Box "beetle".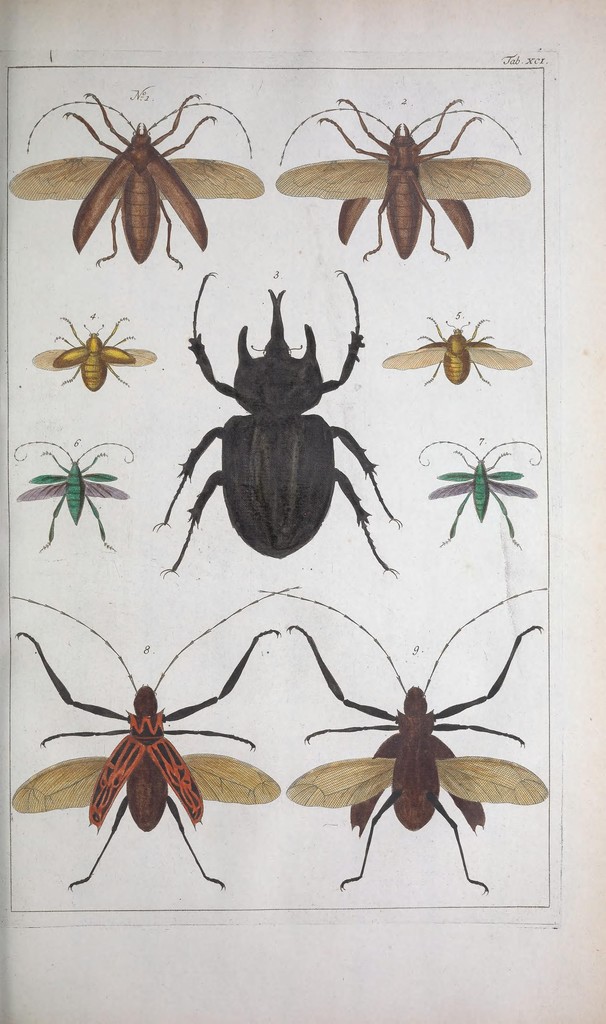
379, 316, 542, 390.
